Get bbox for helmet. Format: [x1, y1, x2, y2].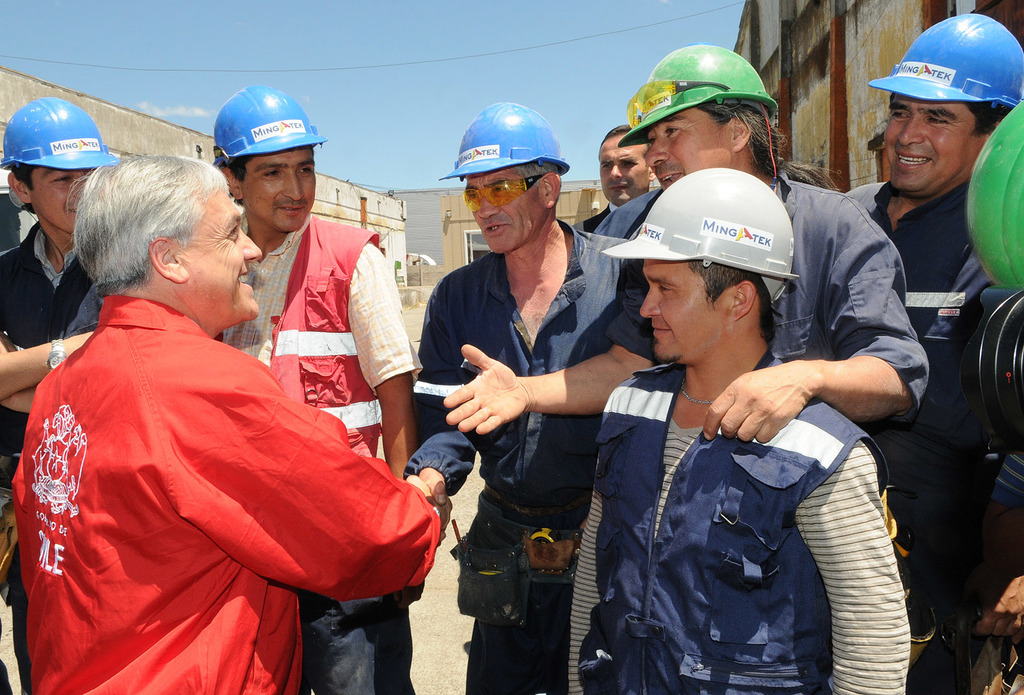
[964, 96, 1023, 283].
